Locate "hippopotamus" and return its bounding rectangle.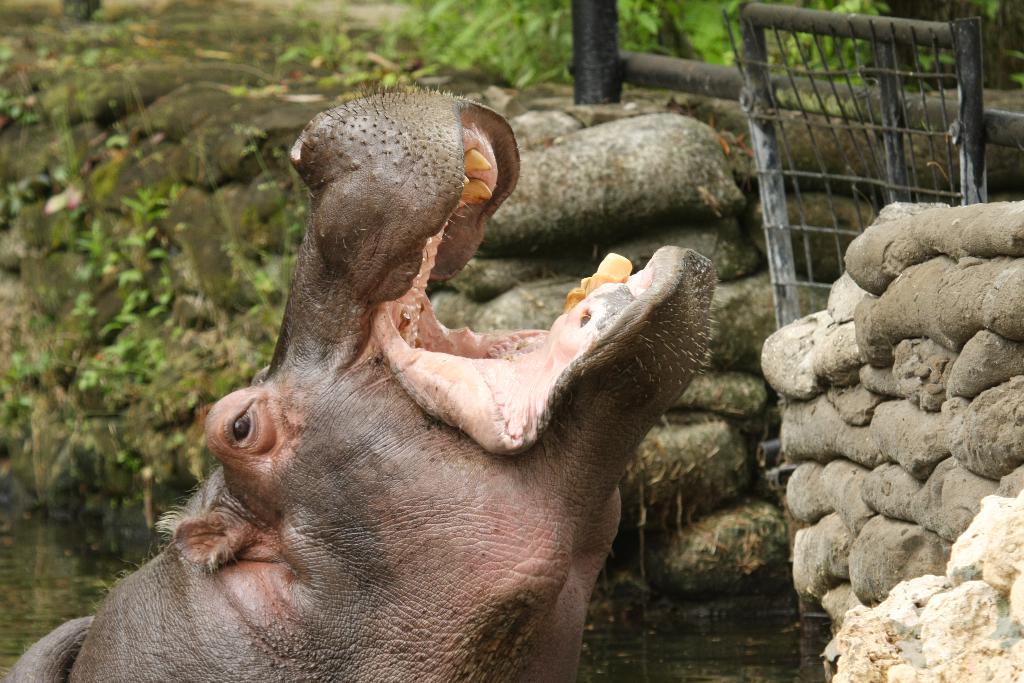
bbox=(2, 75, 715, 682).
